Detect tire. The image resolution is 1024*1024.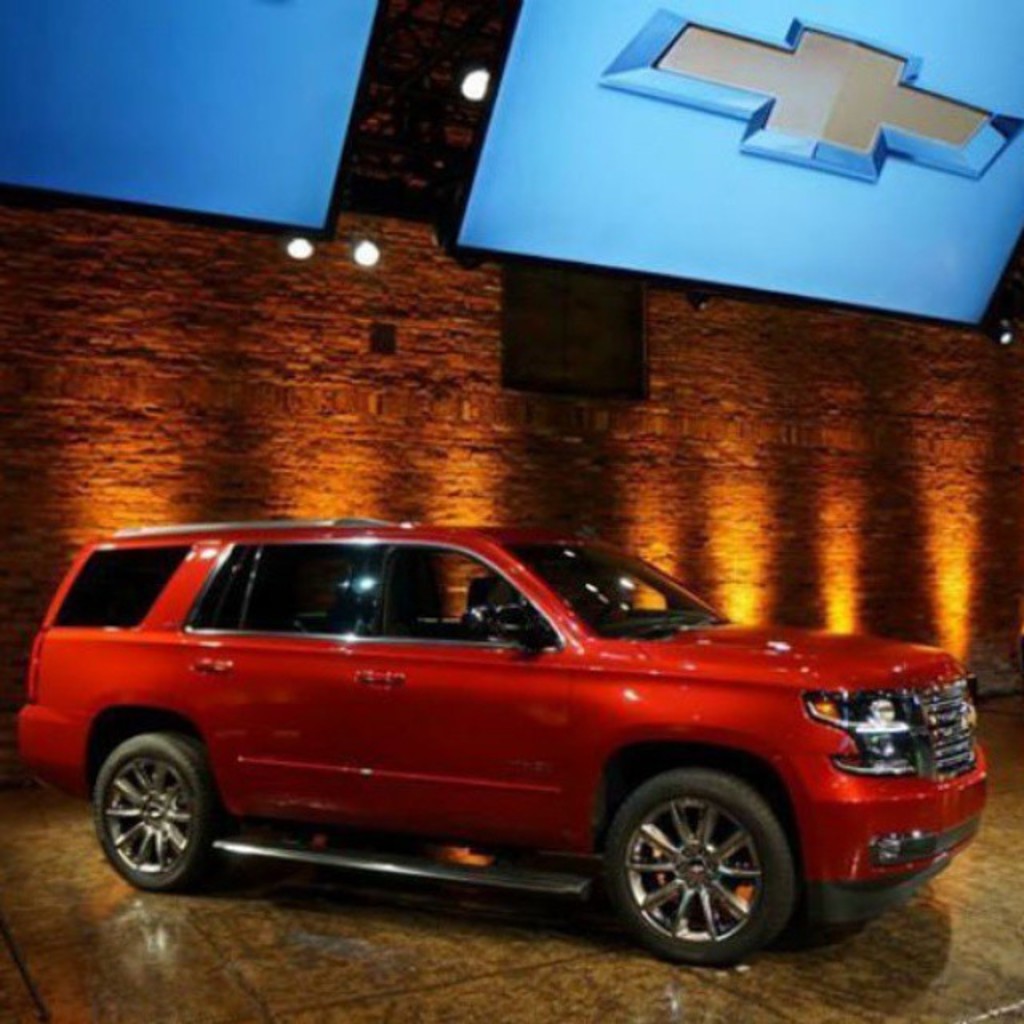
[91,733,214,893].
